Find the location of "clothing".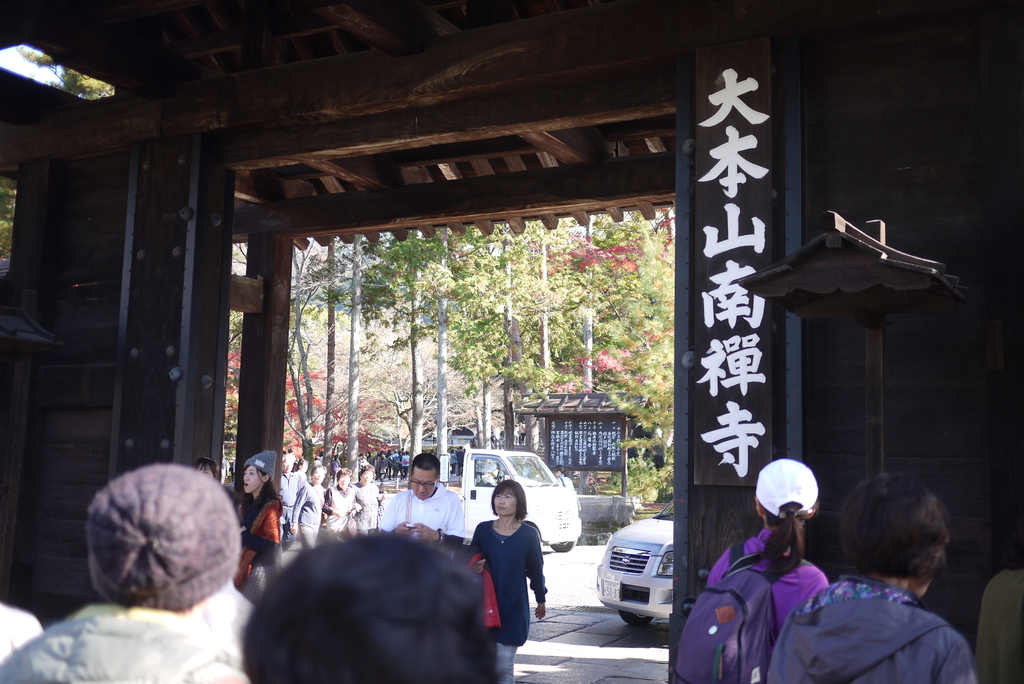
Location: <box>287,475,321,544</box>.
